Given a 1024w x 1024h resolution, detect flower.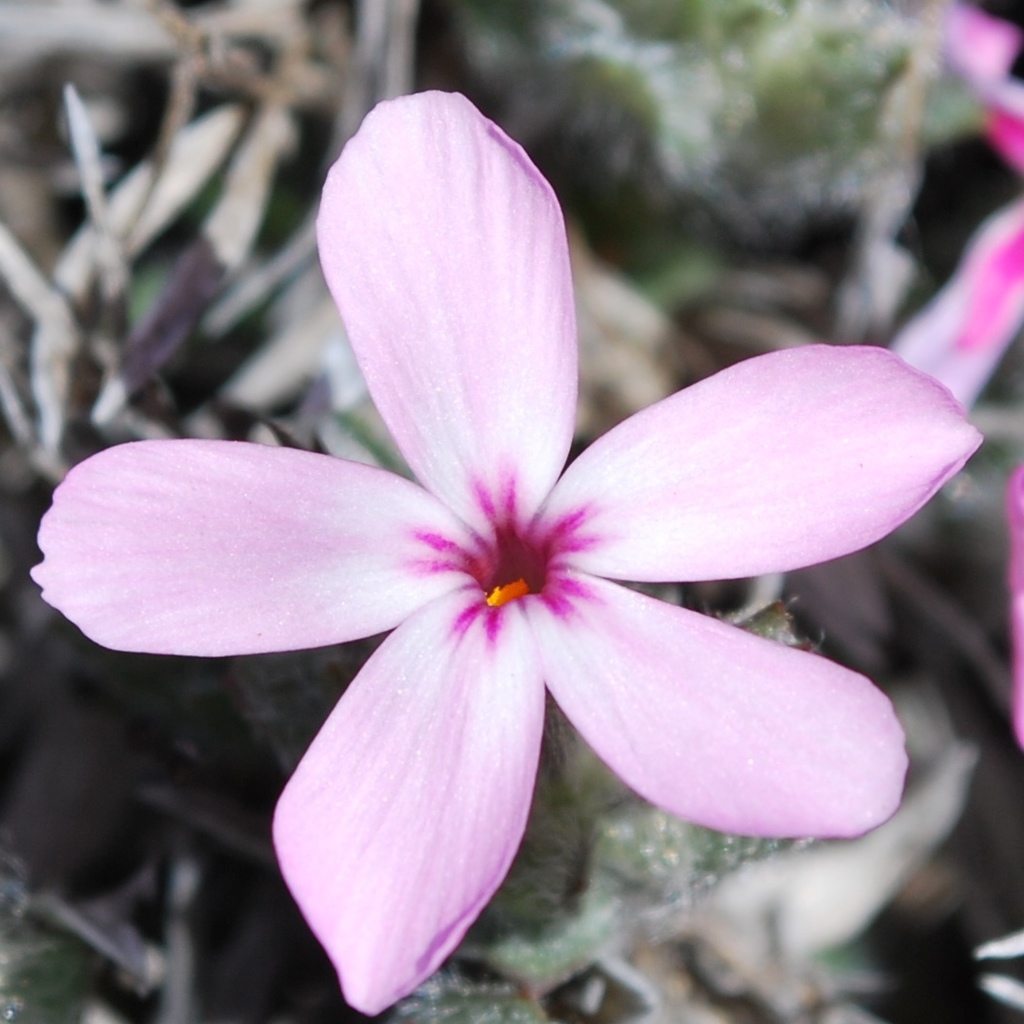
bbox=(28, 60, 990, 1015).
